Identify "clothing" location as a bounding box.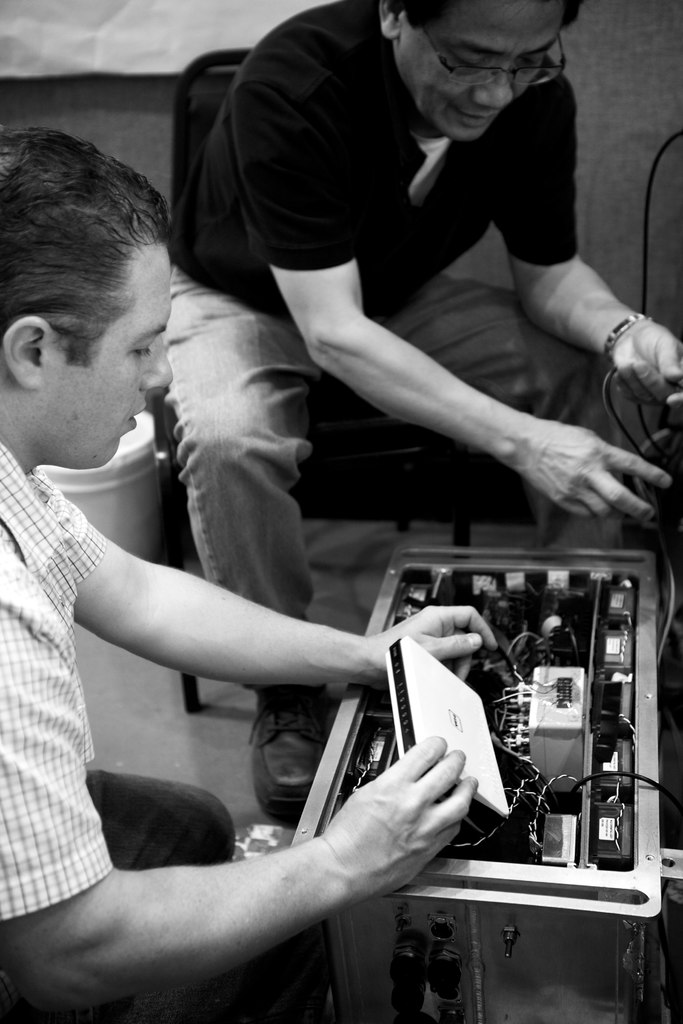
[x1=161, y1=0, x2=632, y2=623].
